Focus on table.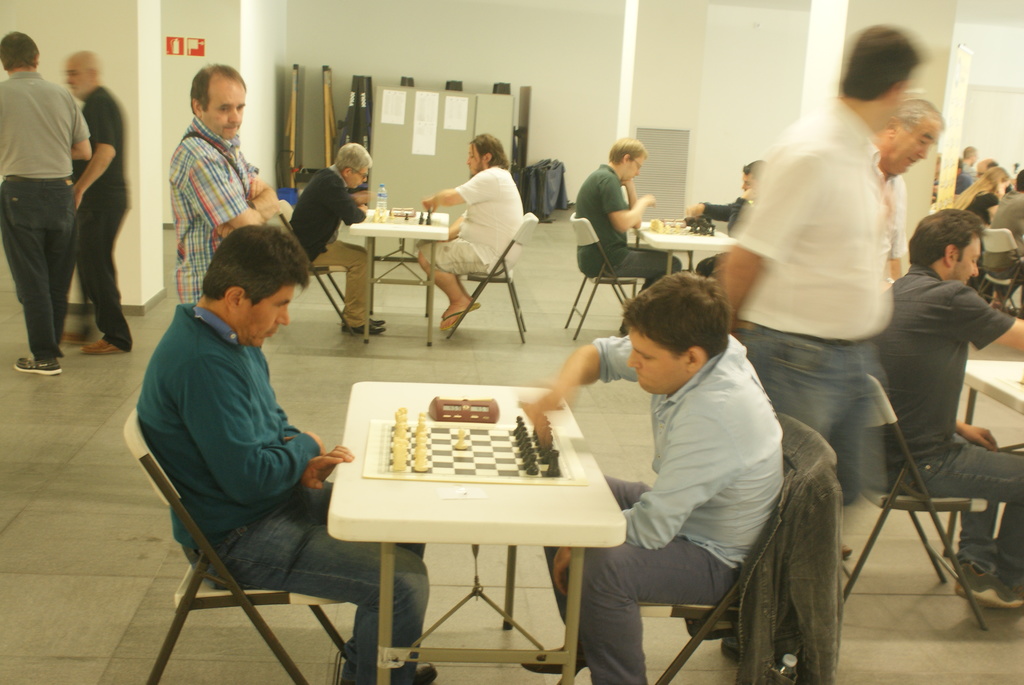
Focused at Rect(349, 214, 449, 352).
